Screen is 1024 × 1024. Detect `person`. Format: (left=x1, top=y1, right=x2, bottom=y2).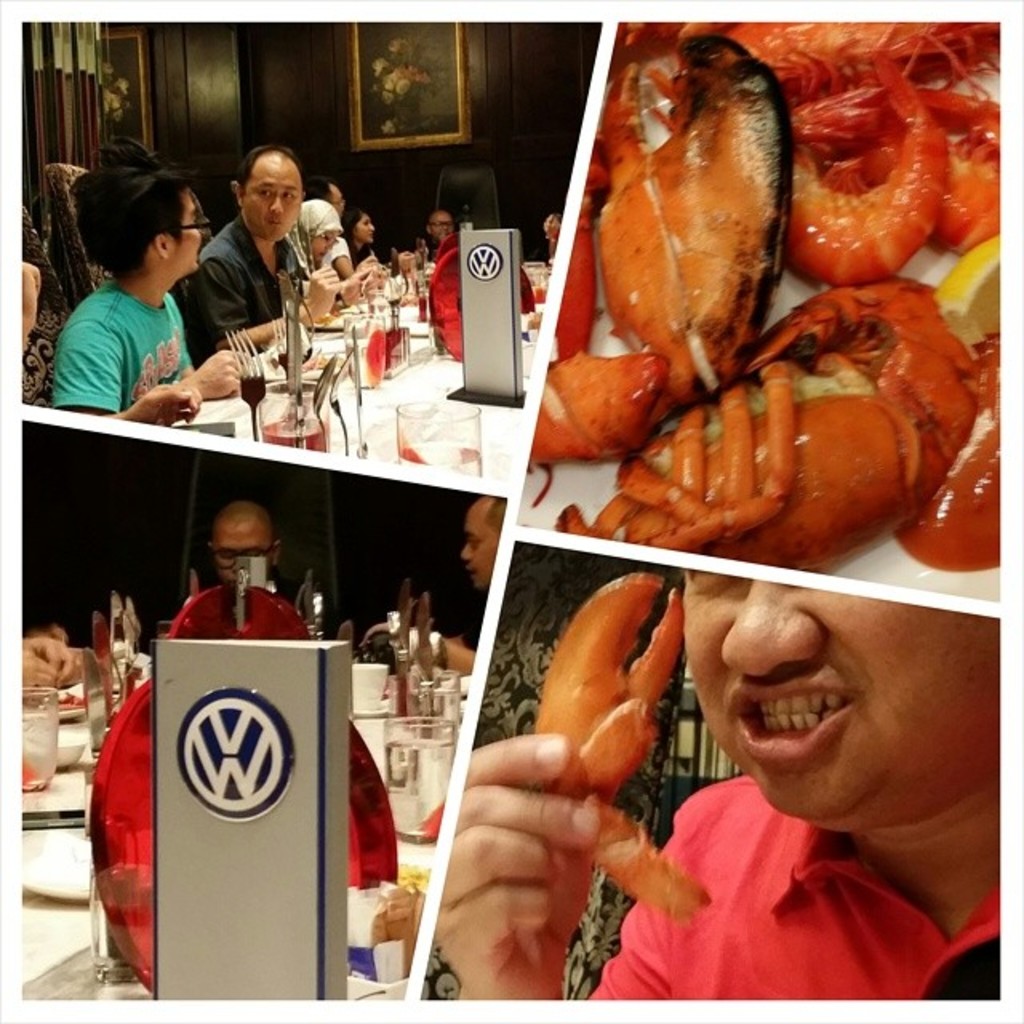
(left=21, top=259, right=203, bottom=429).
